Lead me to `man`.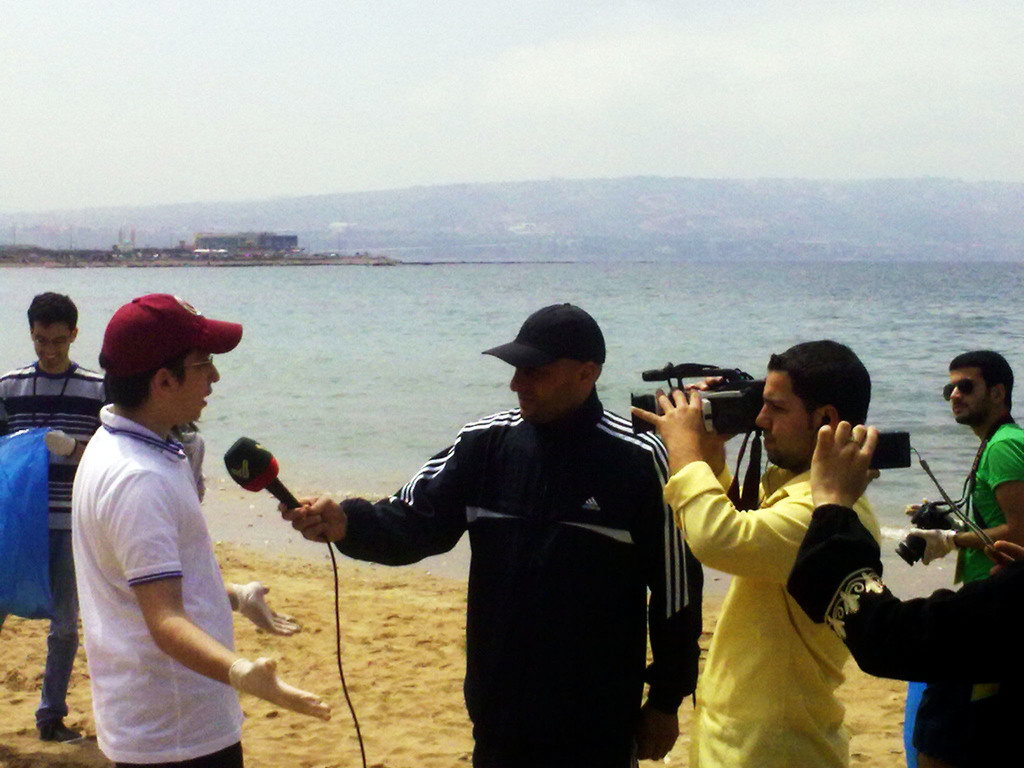
Lead to (left=907, top=348, right=1023, bottom=584).
